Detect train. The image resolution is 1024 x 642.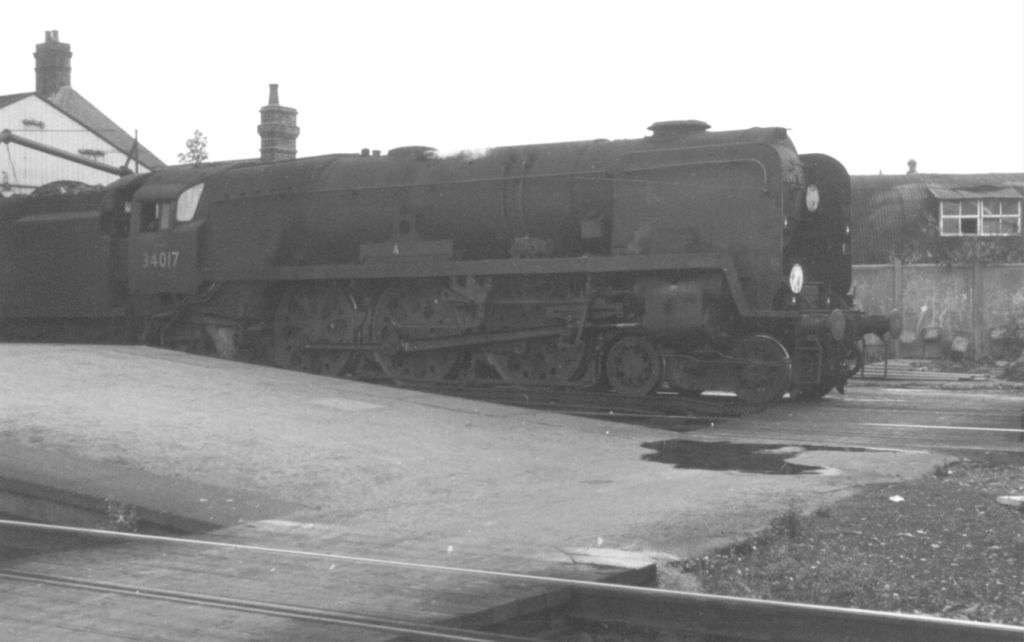
[0, 100, 908, 421].
